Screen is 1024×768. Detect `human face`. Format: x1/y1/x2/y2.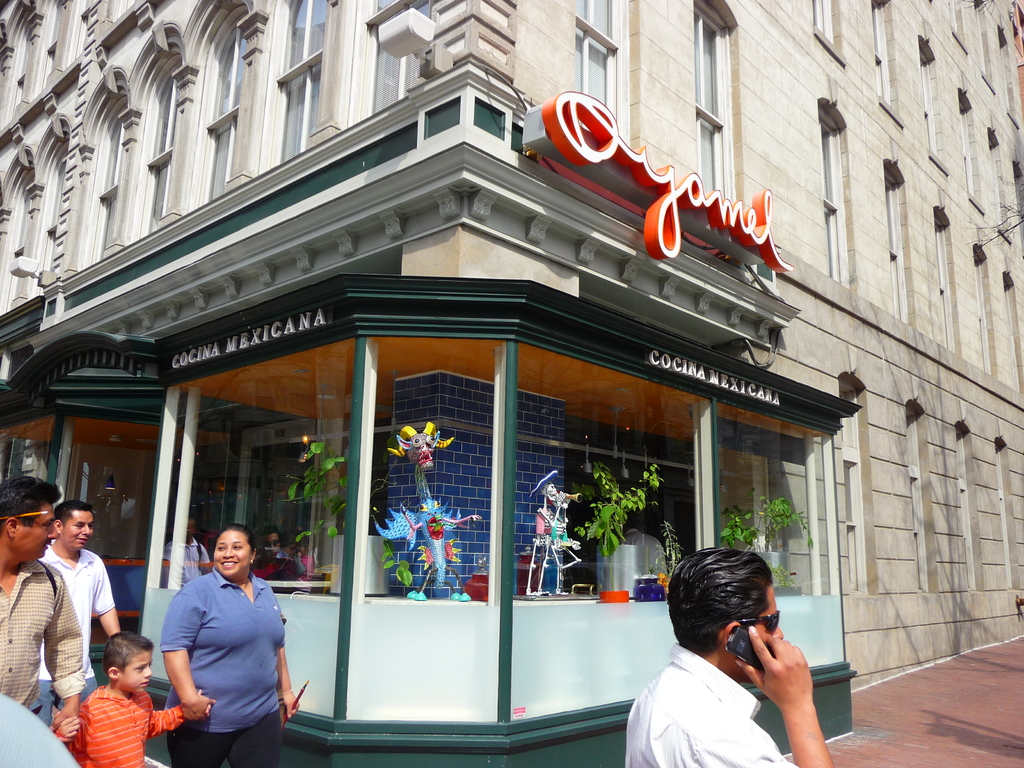
752/579/784/635.
